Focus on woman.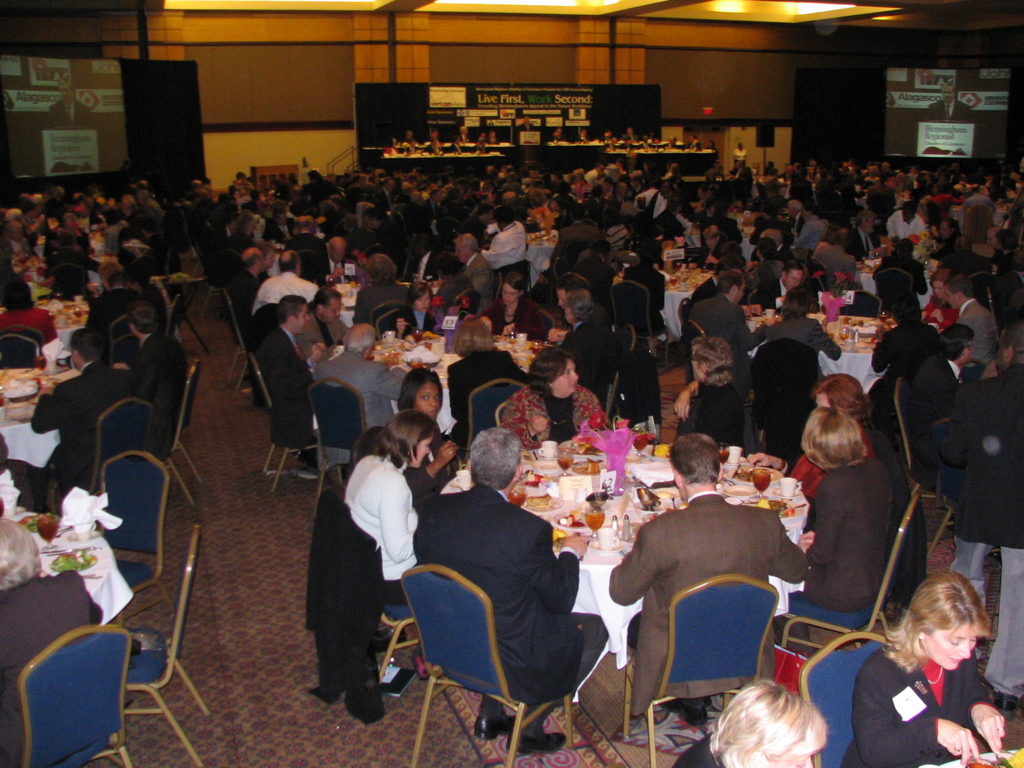
Focused at x1=392 y1=365 x2=468 y2=499.
